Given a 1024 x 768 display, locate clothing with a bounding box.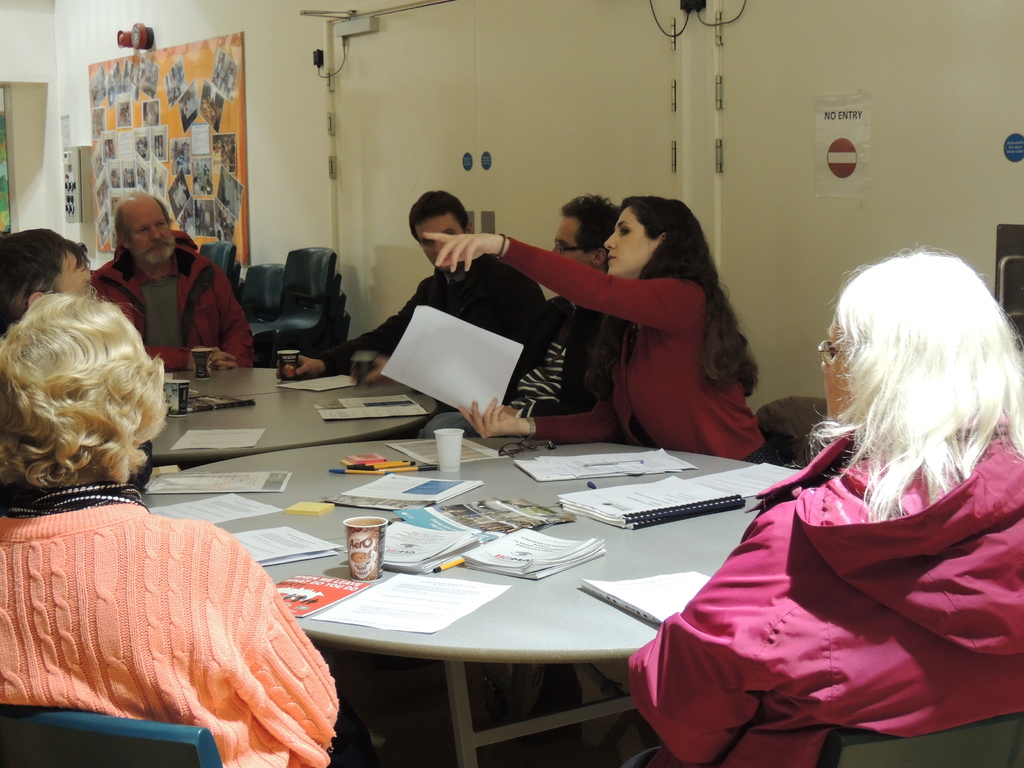
Located: 623,410,1023,767.
